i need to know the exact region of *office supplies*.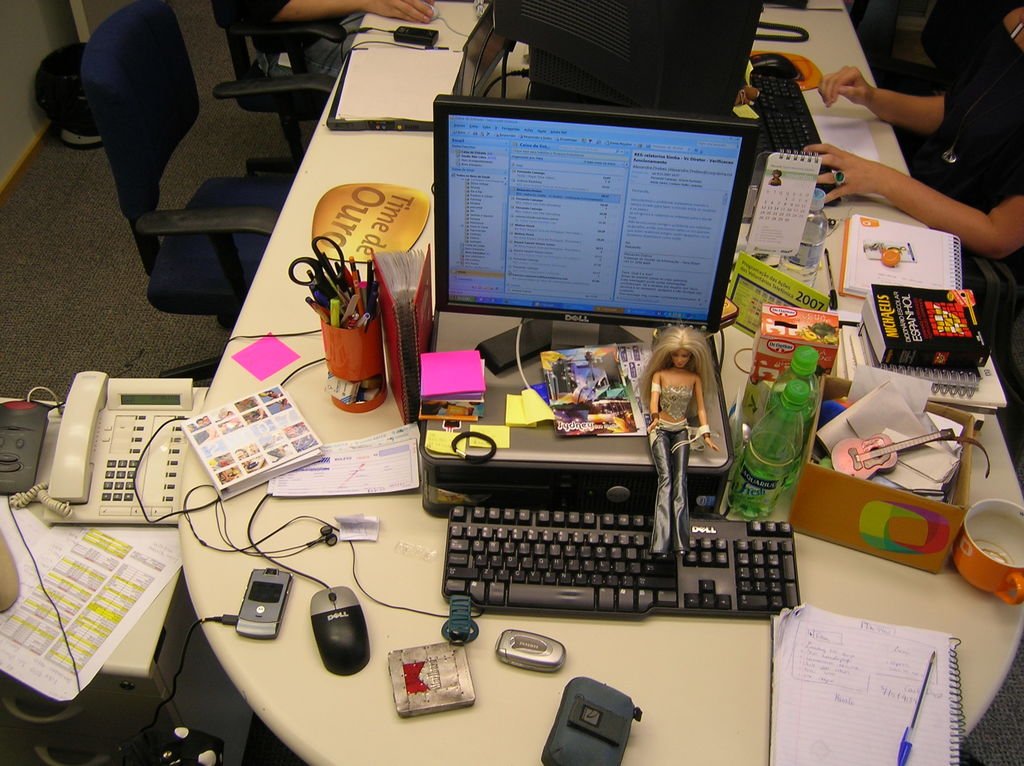
Region: 741 294 831 421.
